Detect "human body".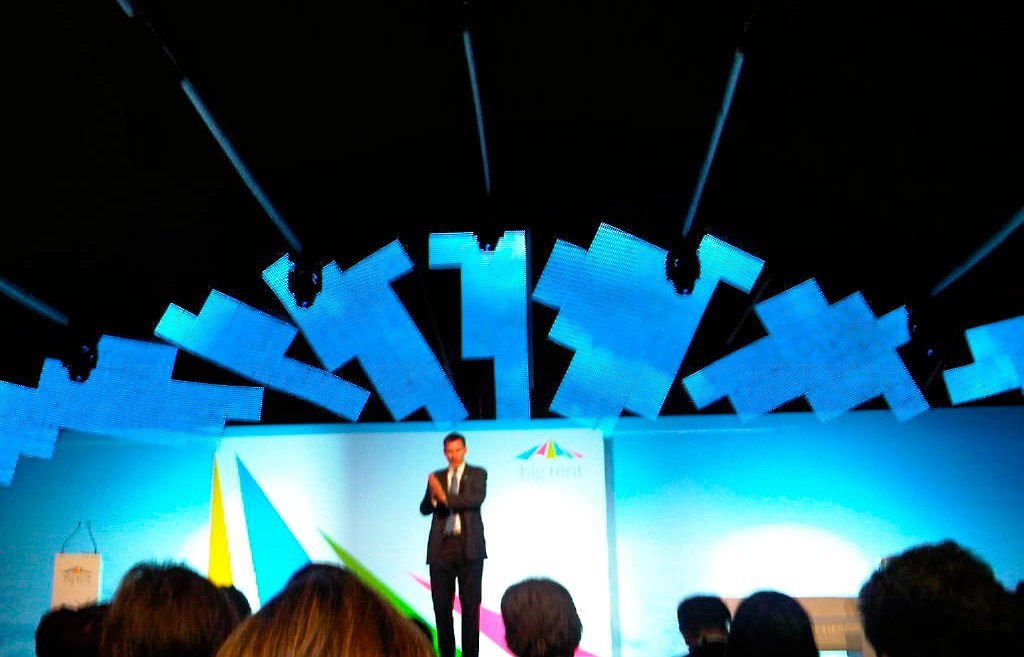
Detected at 726, 573, 812, 656.
